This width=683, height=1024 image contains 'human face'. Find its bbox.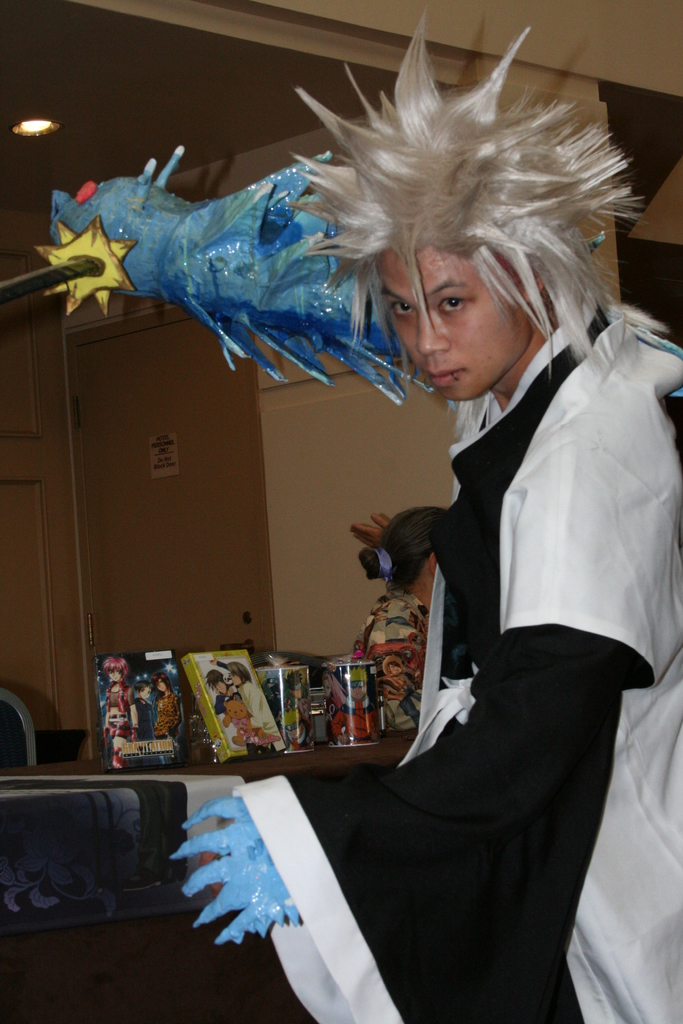
[378,235,522,415].
